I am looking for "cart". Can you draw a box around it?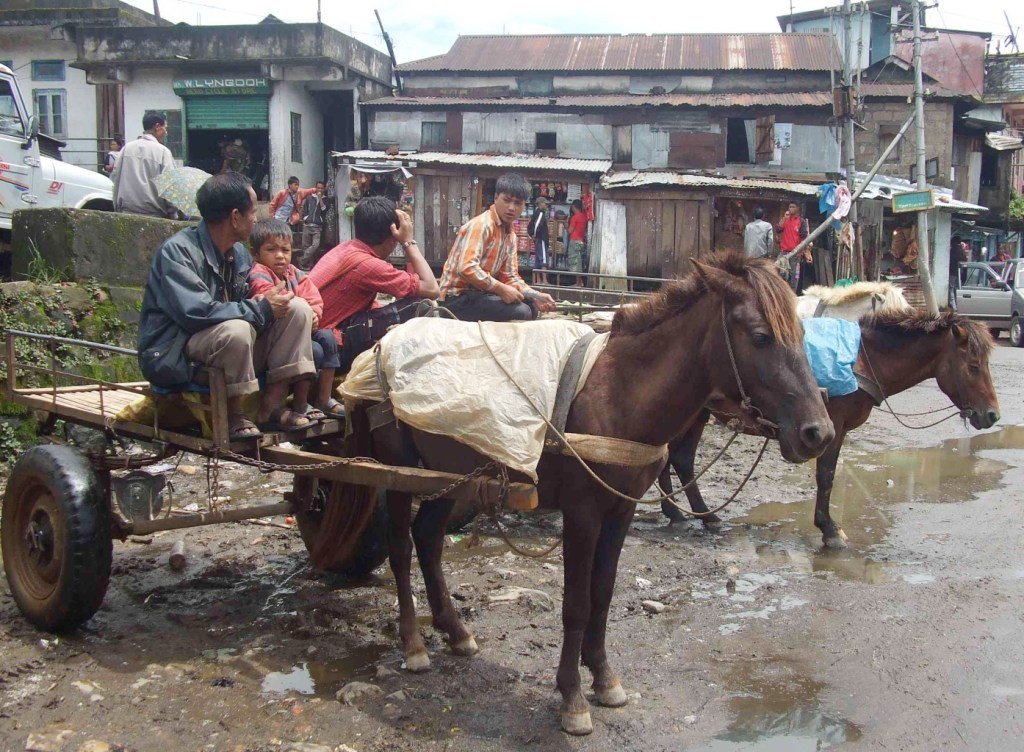
Sure, the bounding box is [x1=404, y1=266, x2=828, y2=535].
